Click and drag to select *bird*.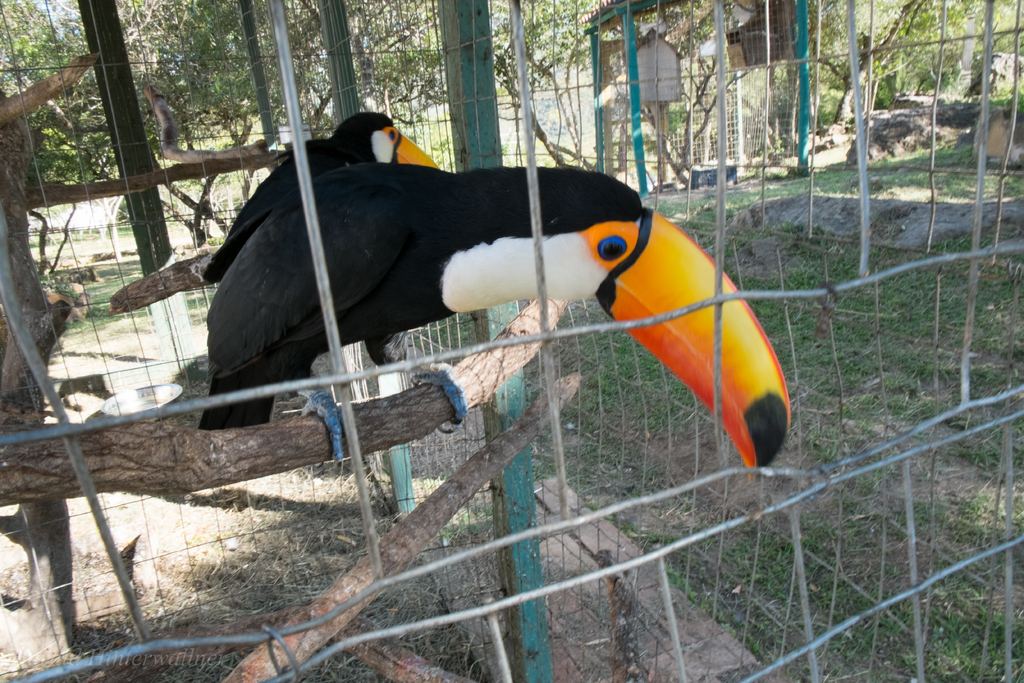
Selection: 177/125/806/490.
